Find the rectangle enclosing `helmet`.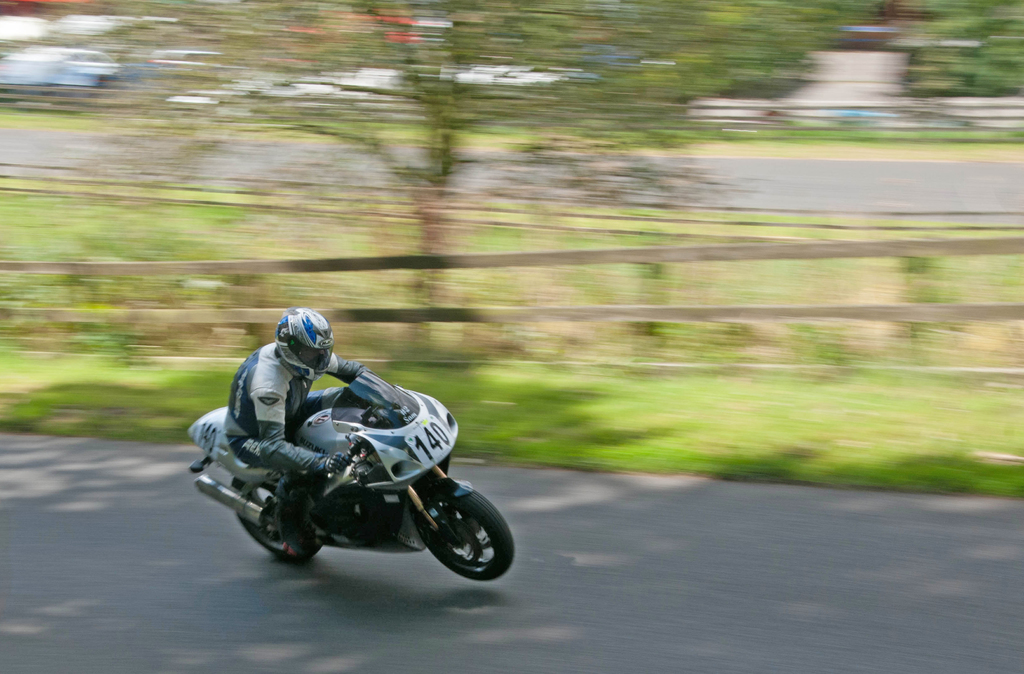
[267, 318, 344, 380].
